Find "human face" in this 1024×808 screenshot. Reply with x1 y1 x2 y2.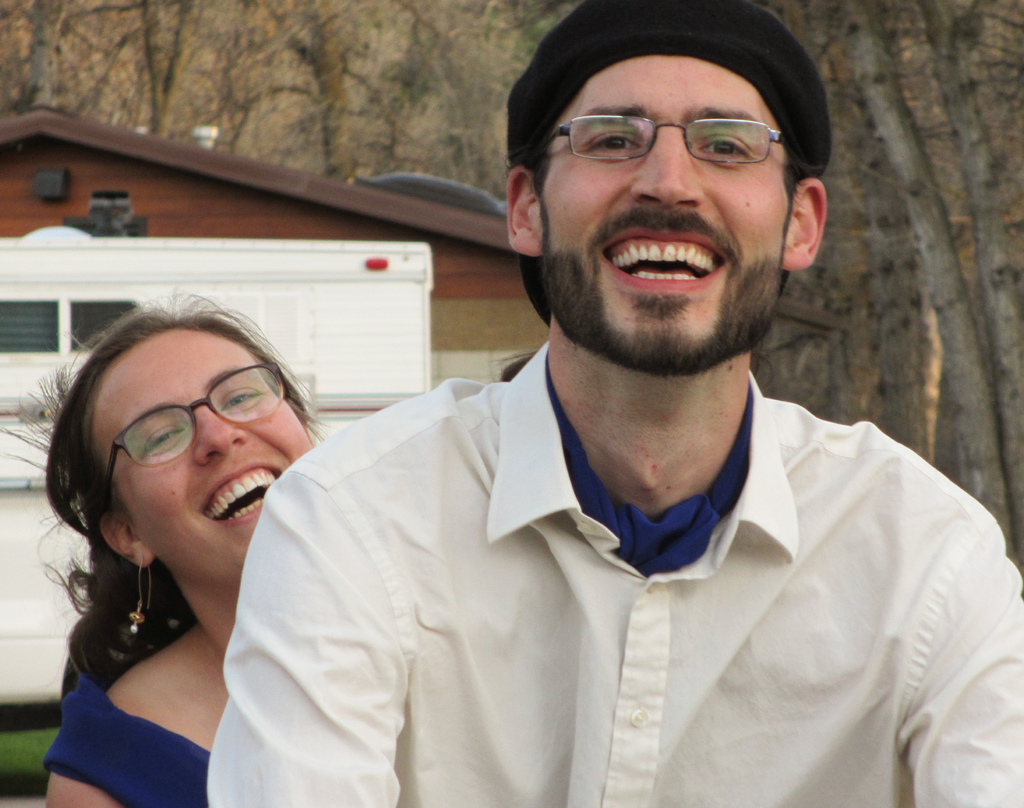
540 54 790 378.
